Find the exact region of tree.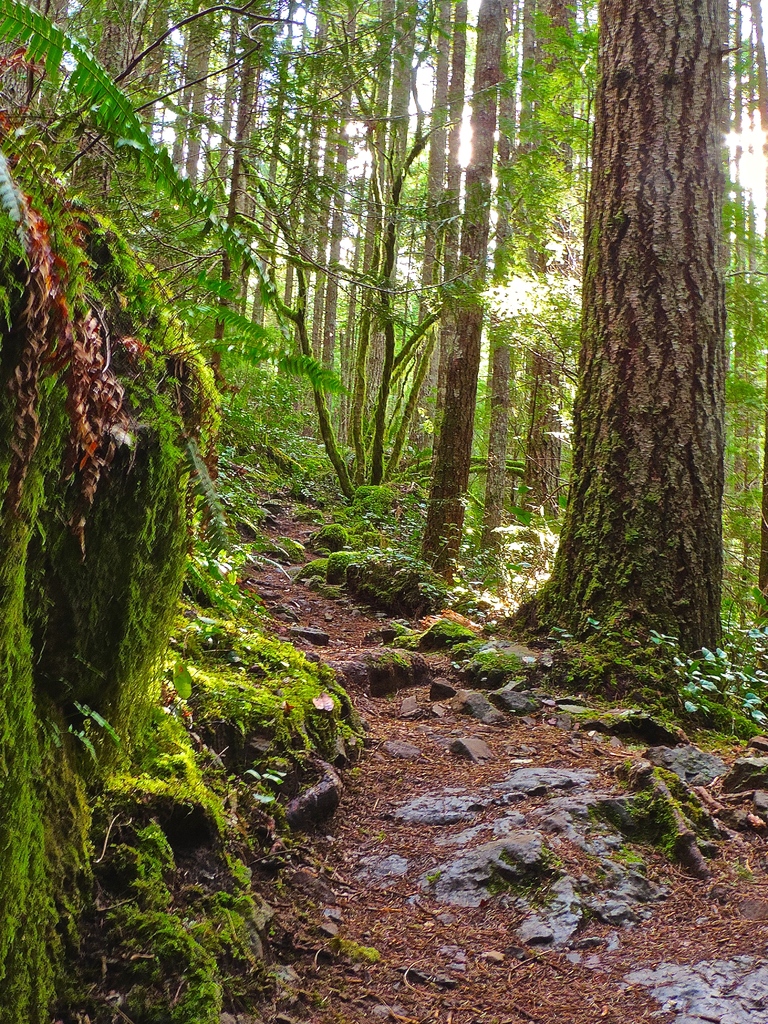
Exact region: 357,0,395,414.
